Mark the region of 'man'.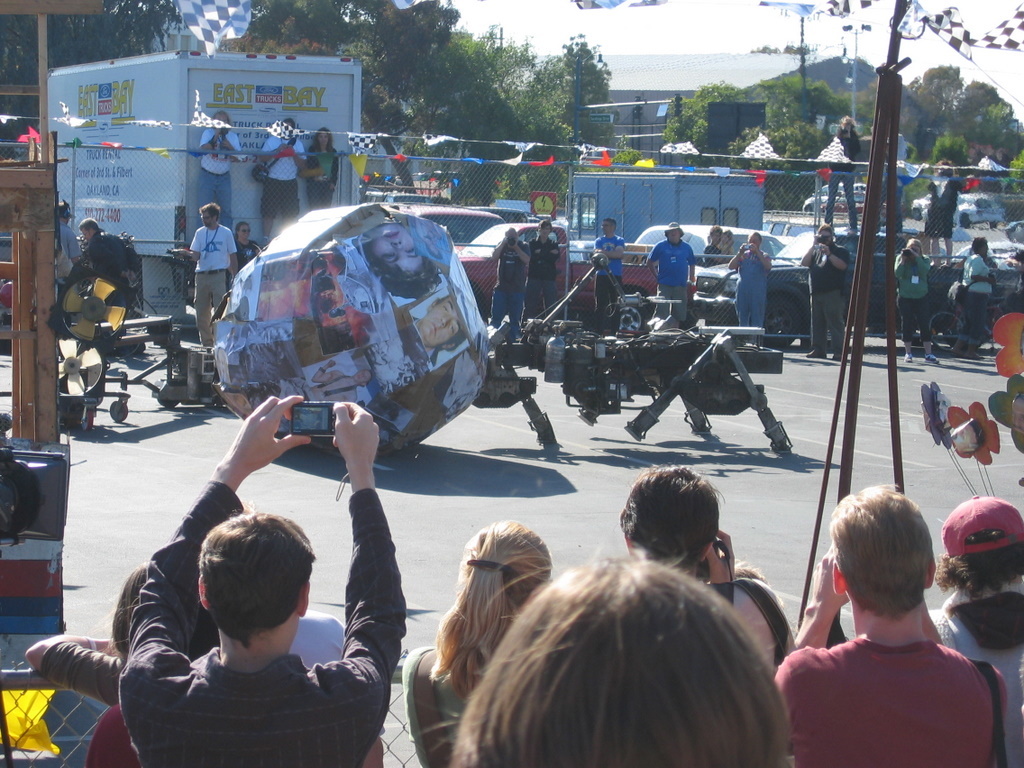
Region: [82, 214, 152, 344].
